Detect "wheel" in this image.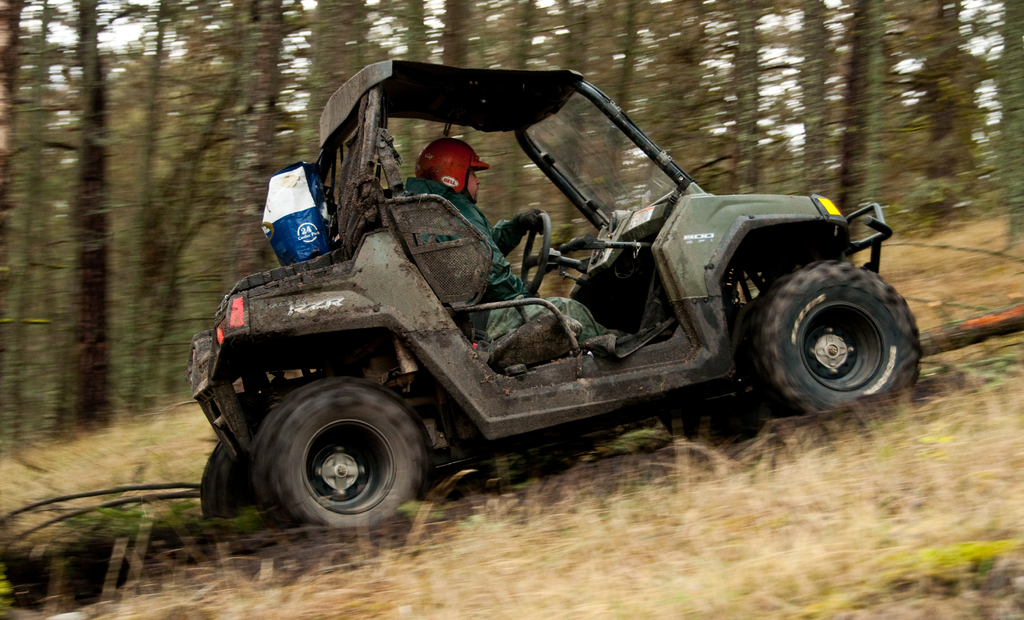
Detection: (x1=237, y1=384, x2=430, y2=522).
